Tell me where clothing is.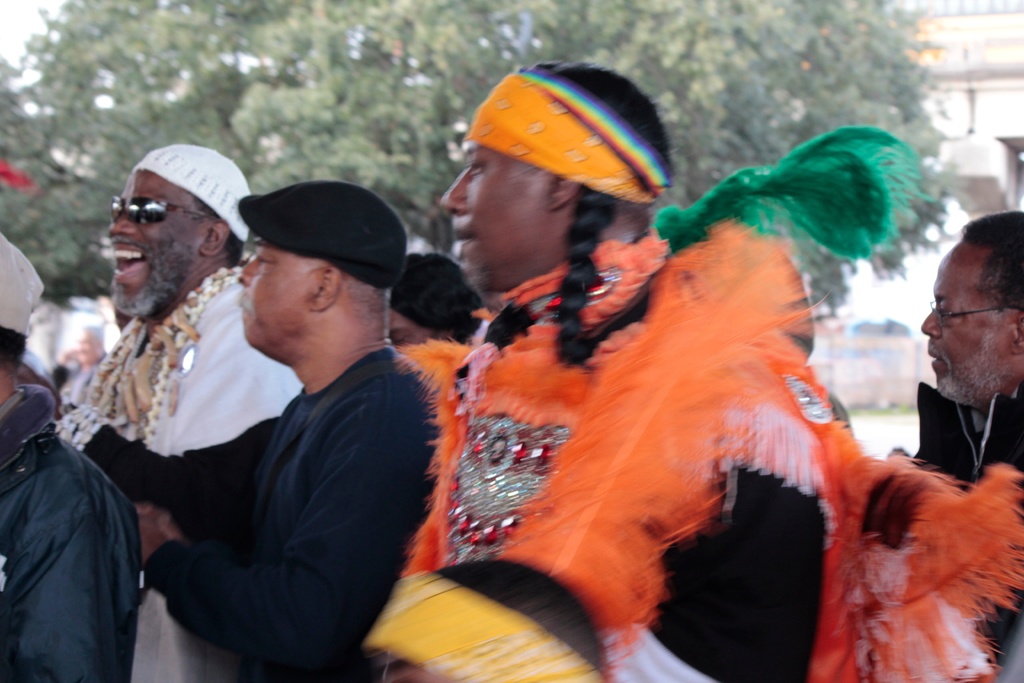
clothing is at (left=913, top=383, right=1023, bottom=682).
